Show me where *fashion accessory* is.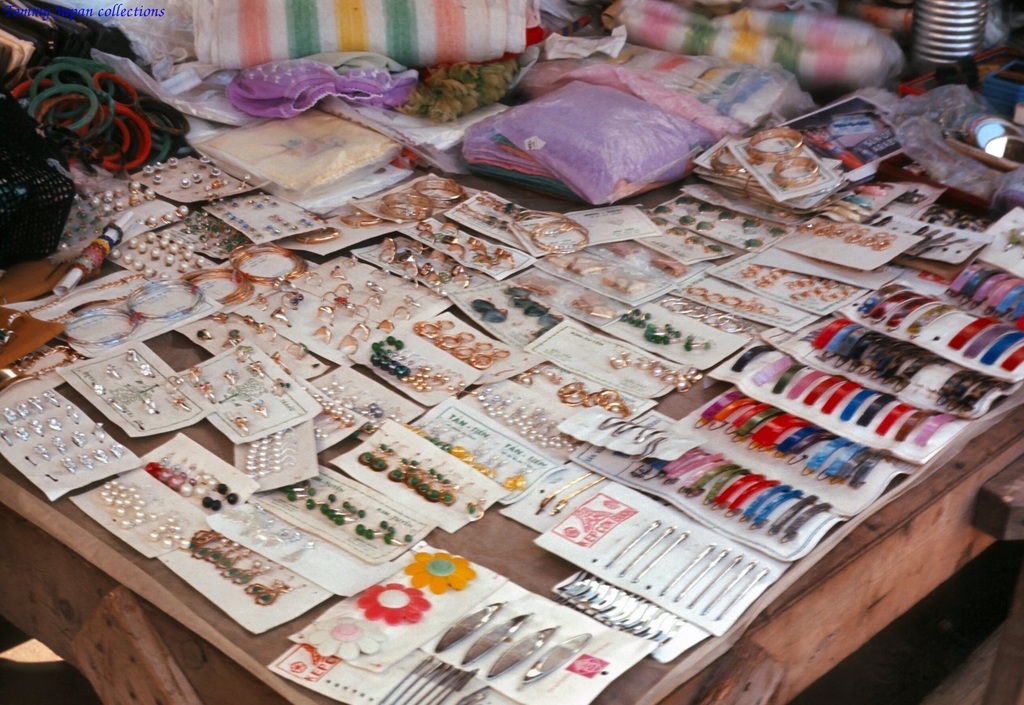
*fashion accessory* is at locate(684, 234, 706, 247).
